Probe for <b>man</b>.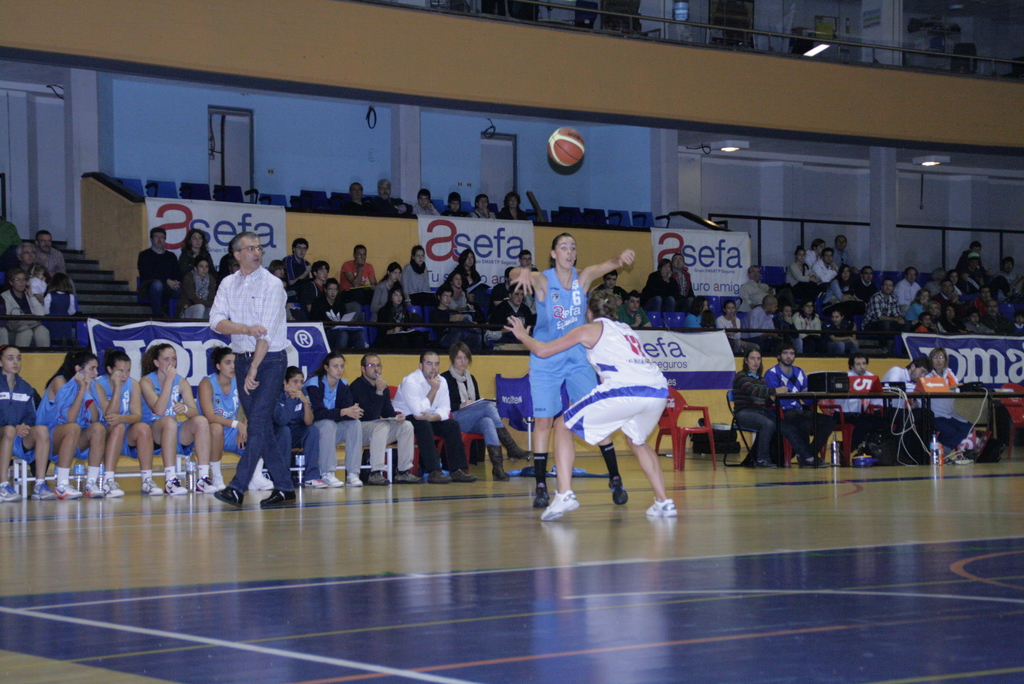
Probe result: 493 289 538 341.
